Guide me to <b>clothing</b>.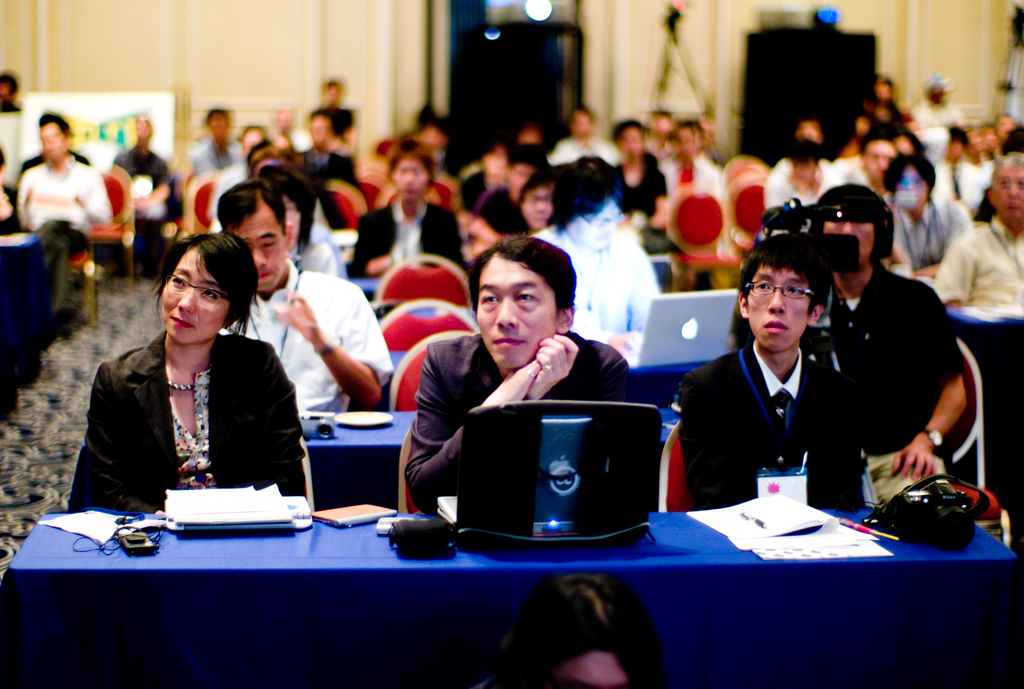
Guidance: l=236, t=251, r=400, b=427.
